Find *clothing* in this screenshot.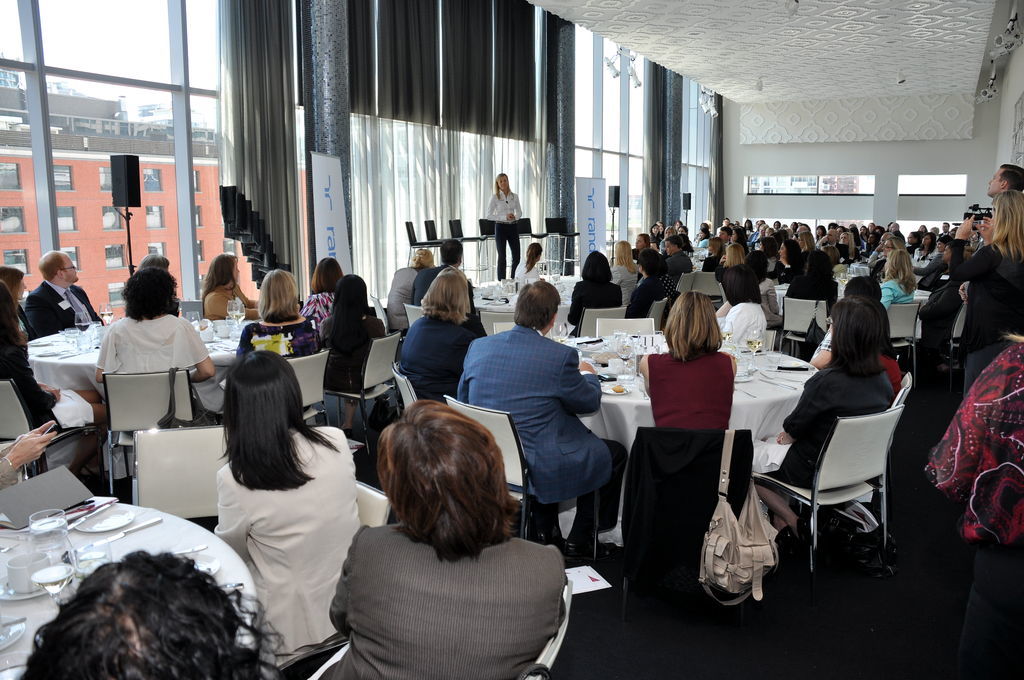
The bounding box for *clothing* is 760:366:892:500.
